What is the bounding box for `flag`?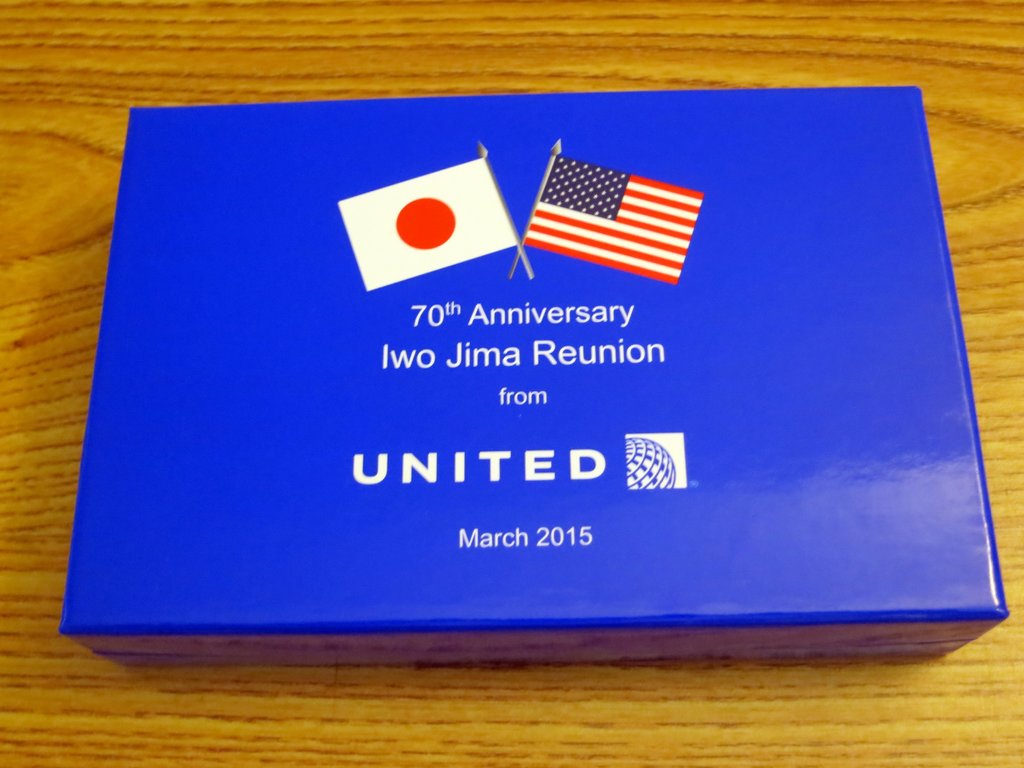
rect(515, 148, 727, 289).
